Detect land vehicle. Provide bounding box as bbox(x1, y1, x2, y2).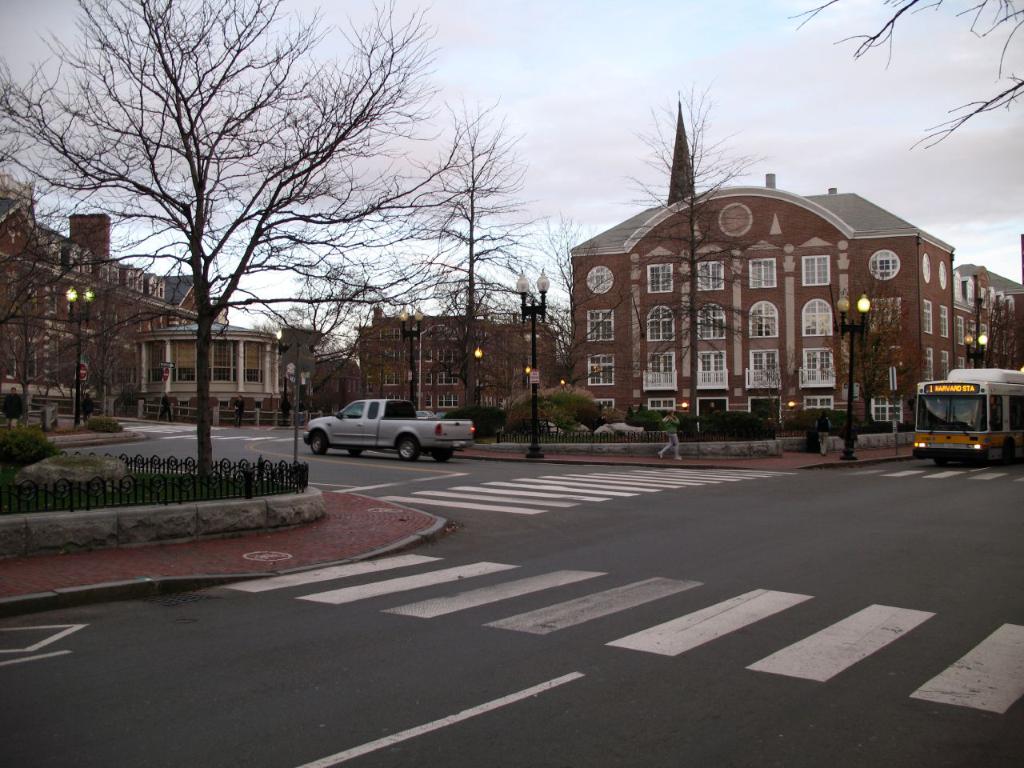
bbox(914, 362, 1018, 469).
